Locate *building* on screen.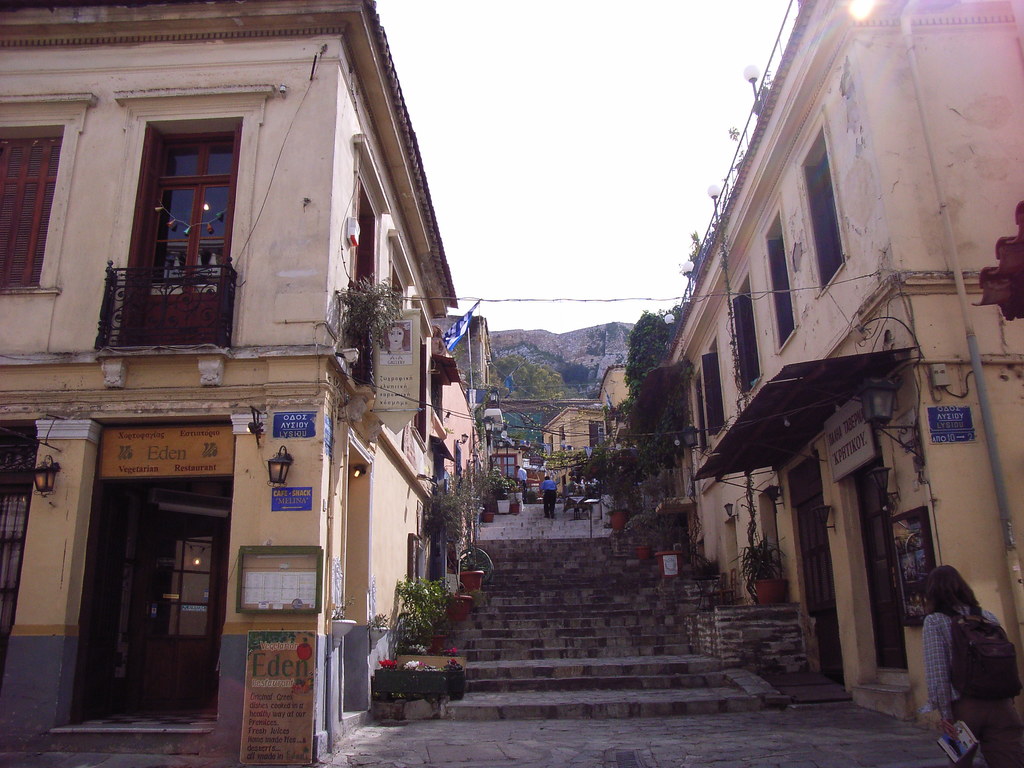
On screen at 654 4 1023 728.
